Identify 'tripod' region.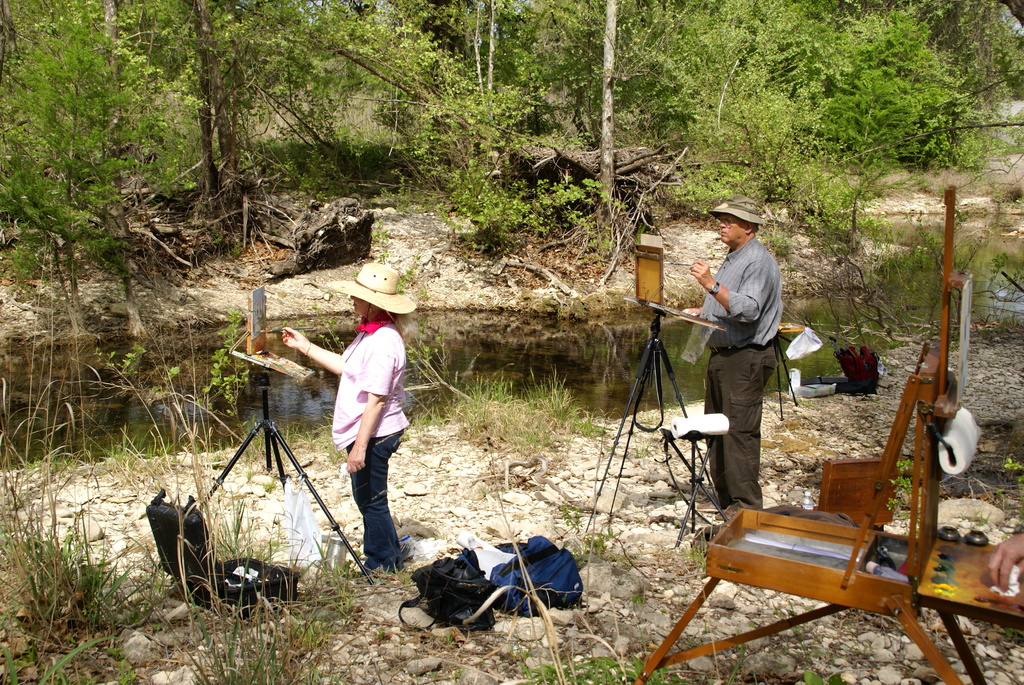
Region: bbox=(775, 333, 792, 420).
